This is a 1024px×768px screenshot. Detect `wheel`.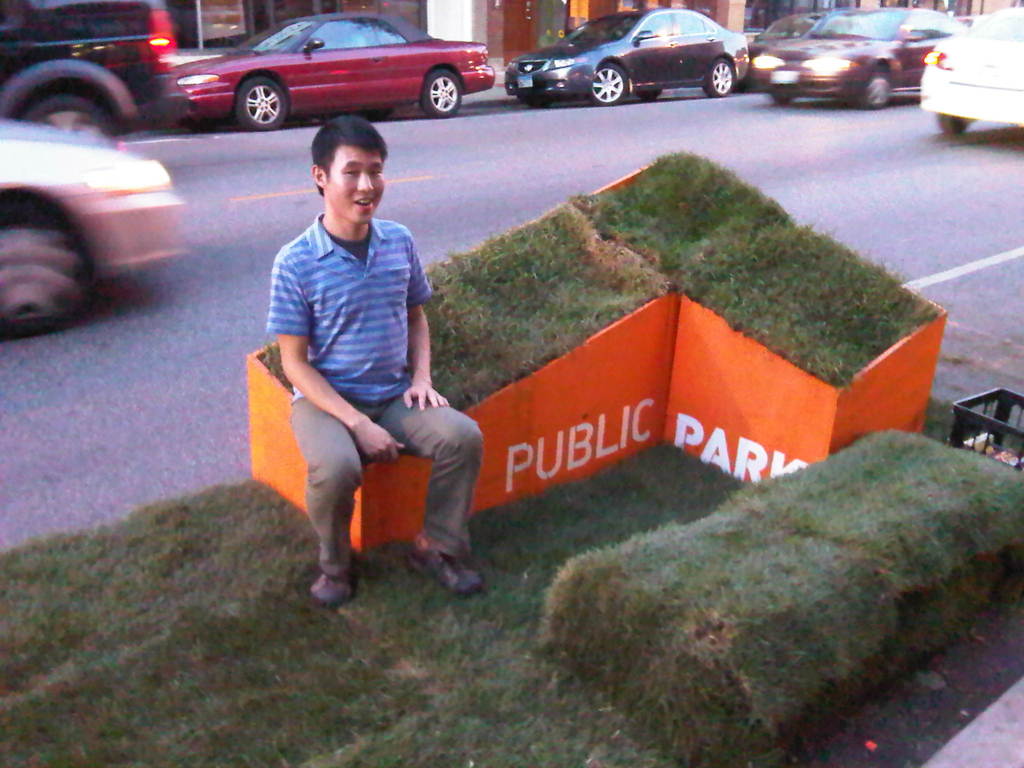
1, 202, 95, 333.
